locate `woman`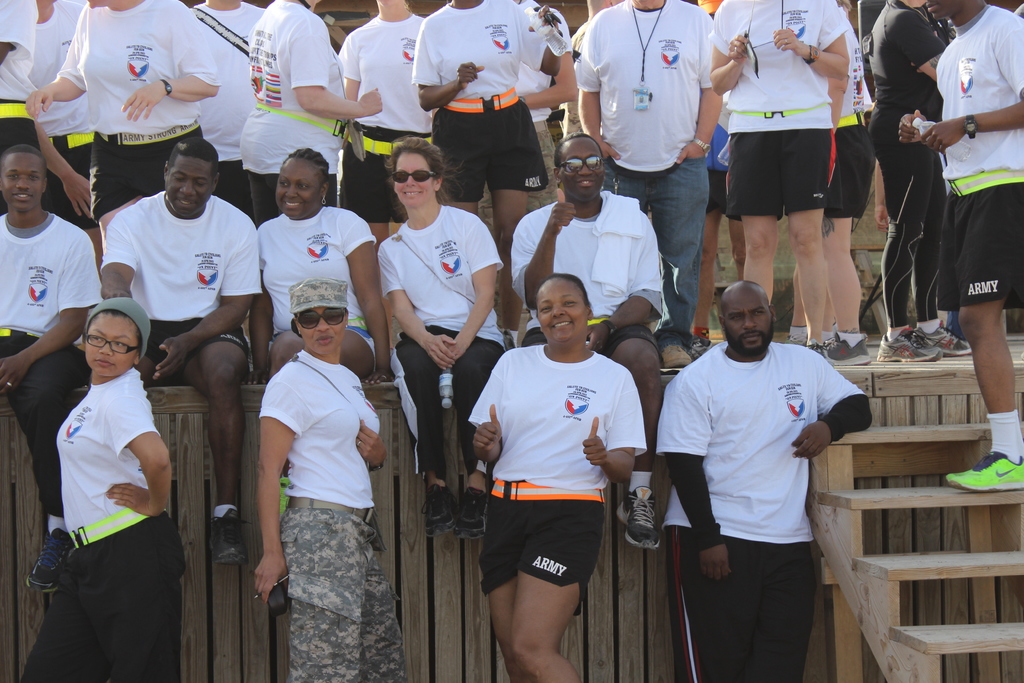
255, 278, 409, 682
